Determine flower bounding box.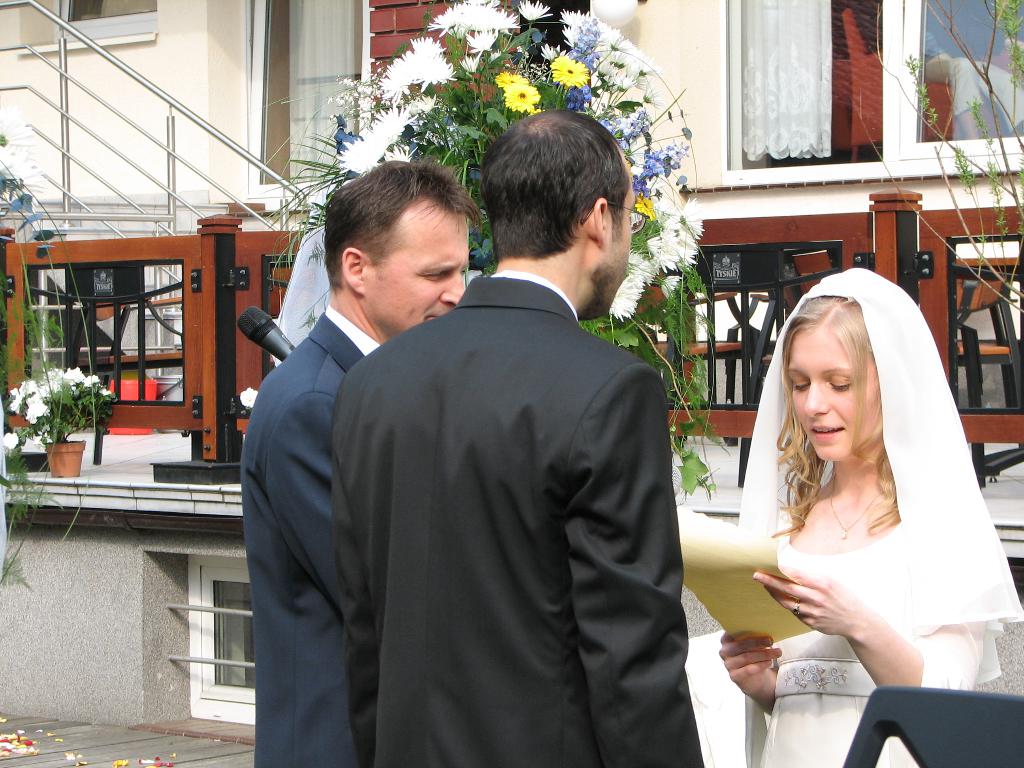
Determined: {"left": 683, "top": 198, "right": 706, "bottom": 241}.
